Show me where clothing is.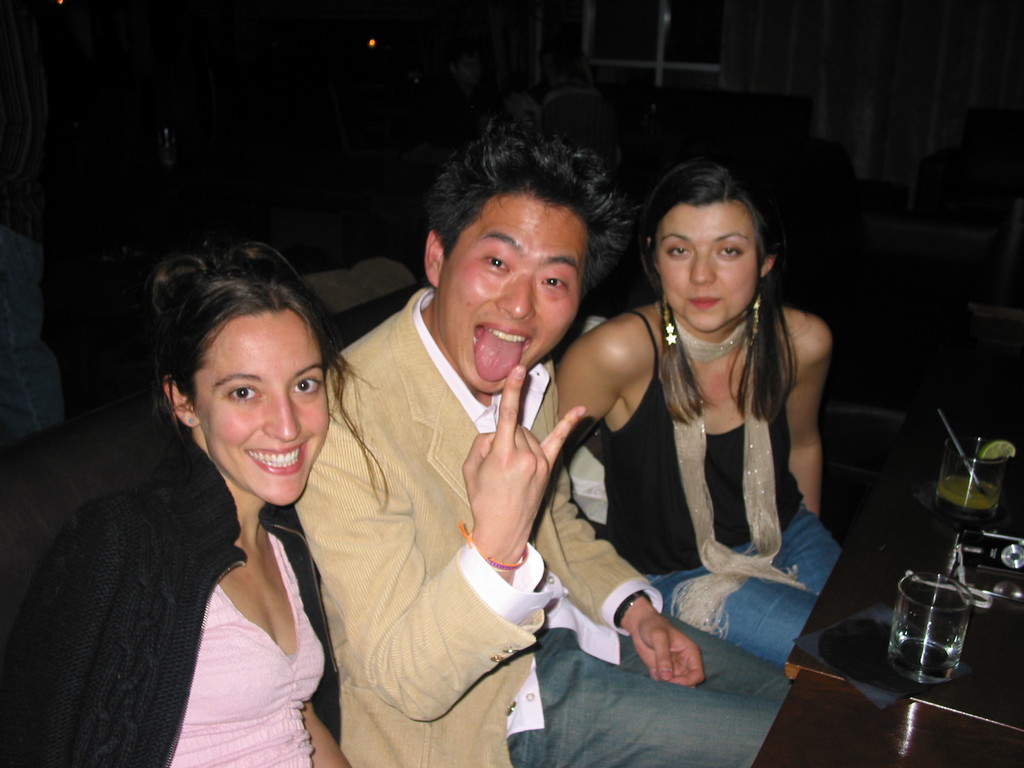
clothing is at box(0, 438, 341, 766).
